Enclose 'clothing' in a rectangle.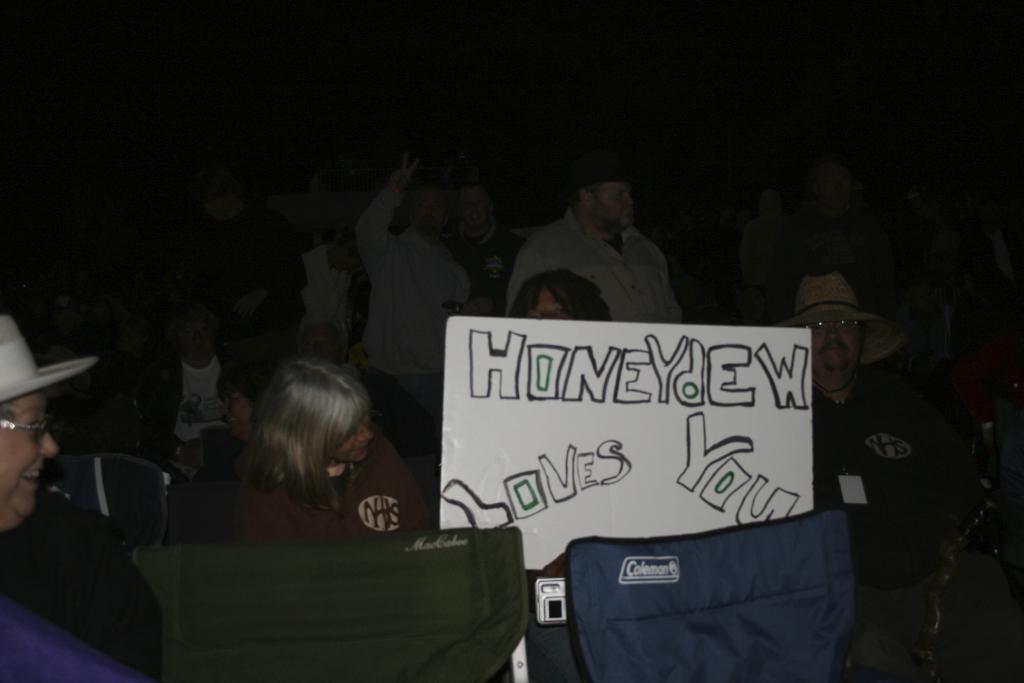
<box>287,254,353,340</box>.
